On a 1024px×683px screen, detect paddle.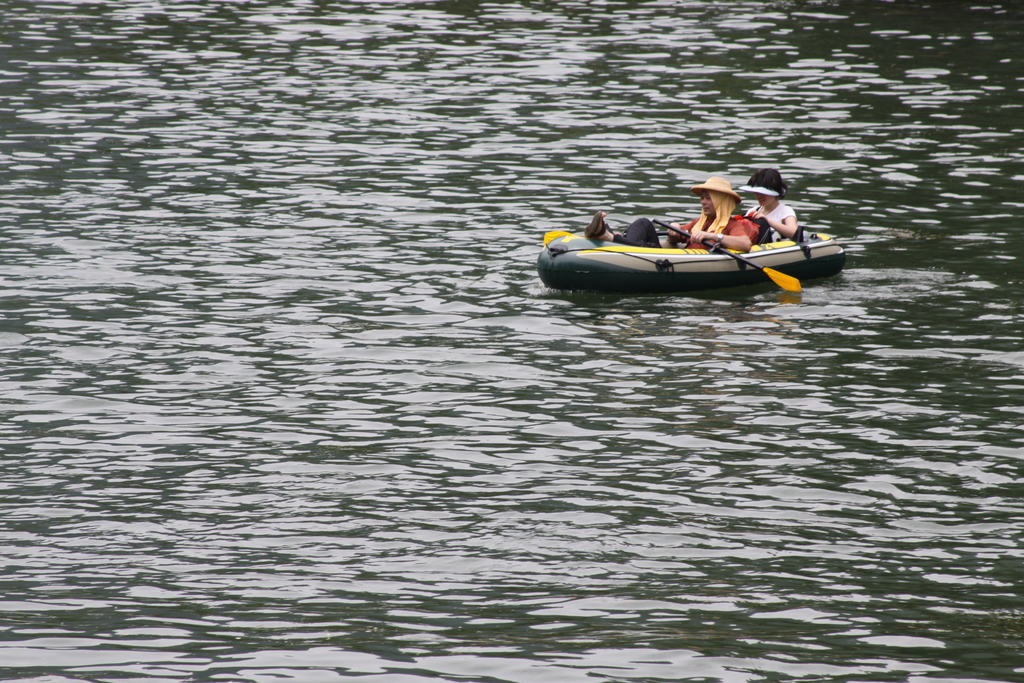
<box>543,231,671,244</box>.
